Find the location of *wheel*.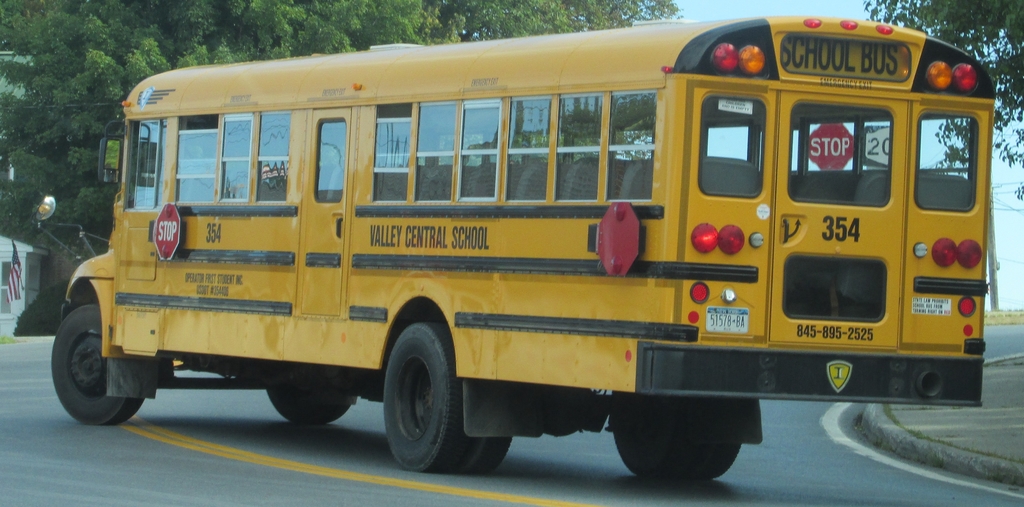
Location: x1=372, y1=316, x2=474, y2=462.
